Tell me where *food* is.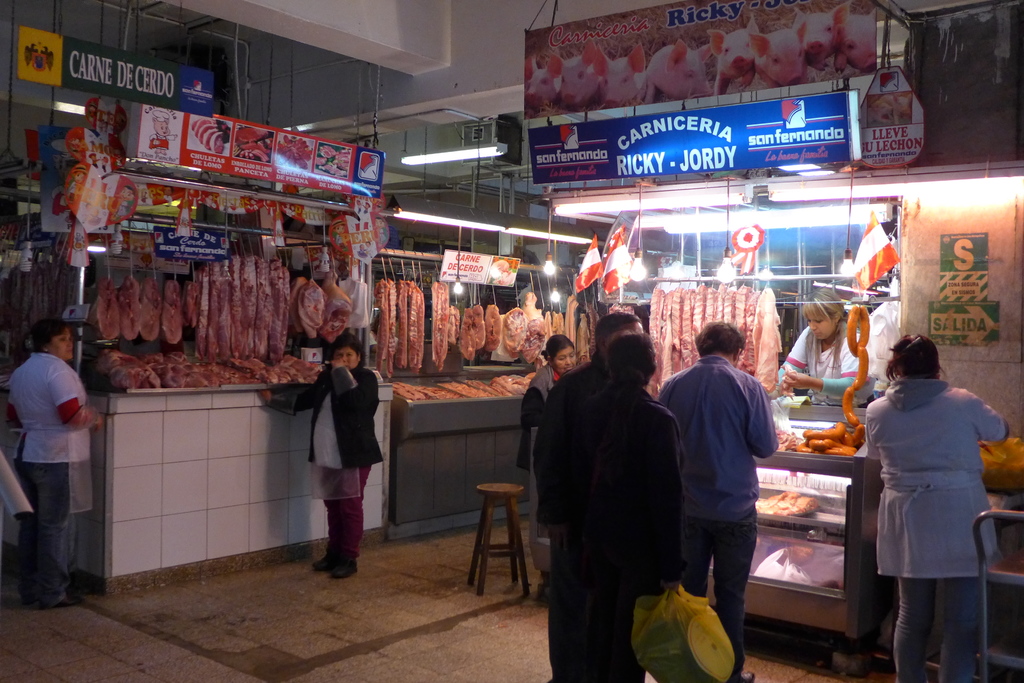
*food* is at left=98, top=281, right=113, bottom=337.
